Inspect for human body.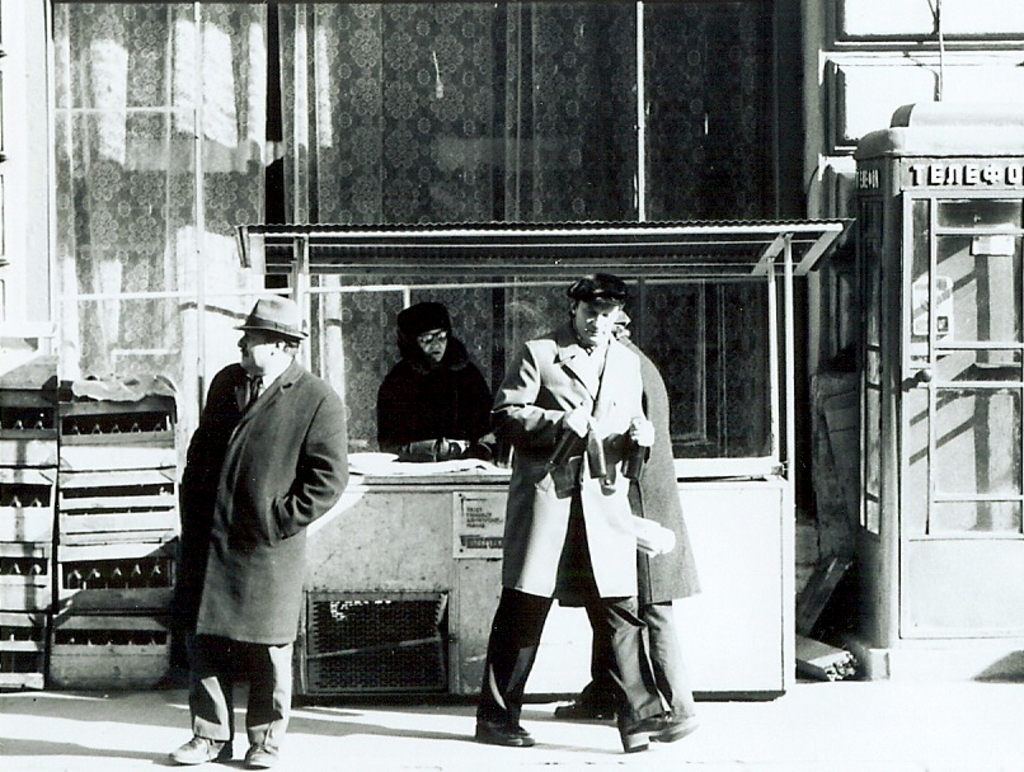
Inspection: detection(482, 286, 680, 748).
